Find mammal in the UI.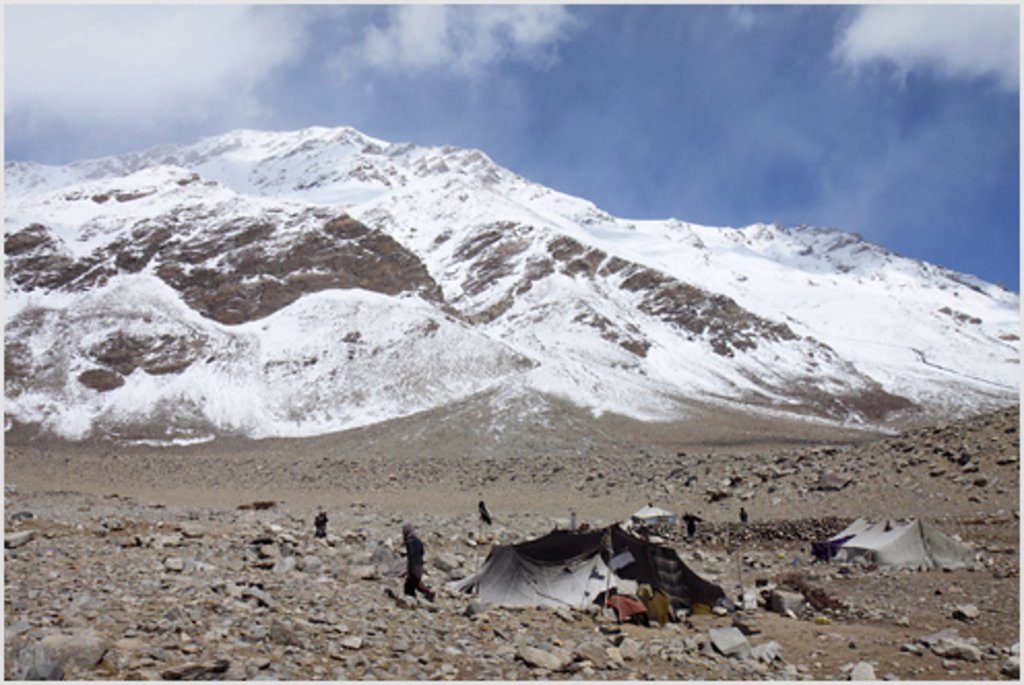
UI element at BBox(737, 499, 751, 522).
